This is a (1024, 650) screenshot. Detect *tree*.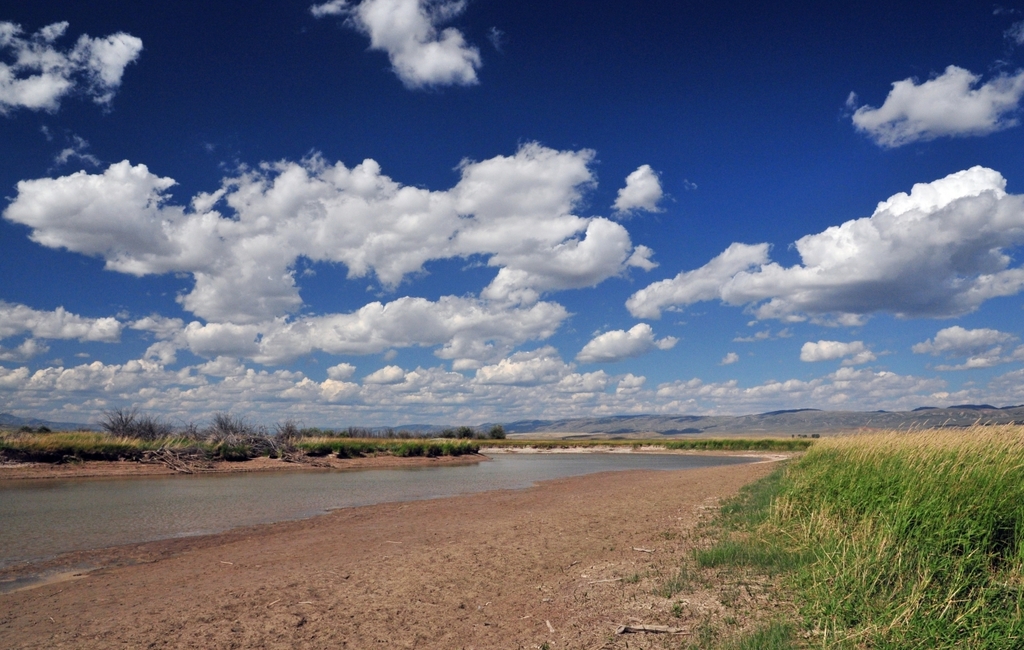
bbox=(482, 422, 506, 436).
